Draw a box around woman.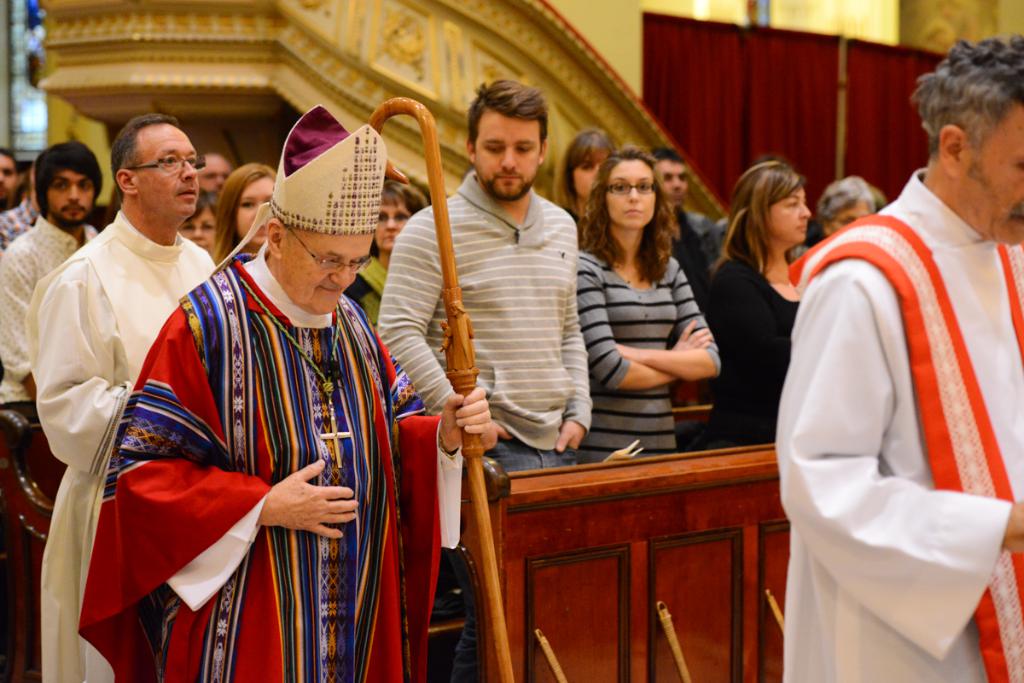
(x1=553, y1=128, x2=618, y2=242).
